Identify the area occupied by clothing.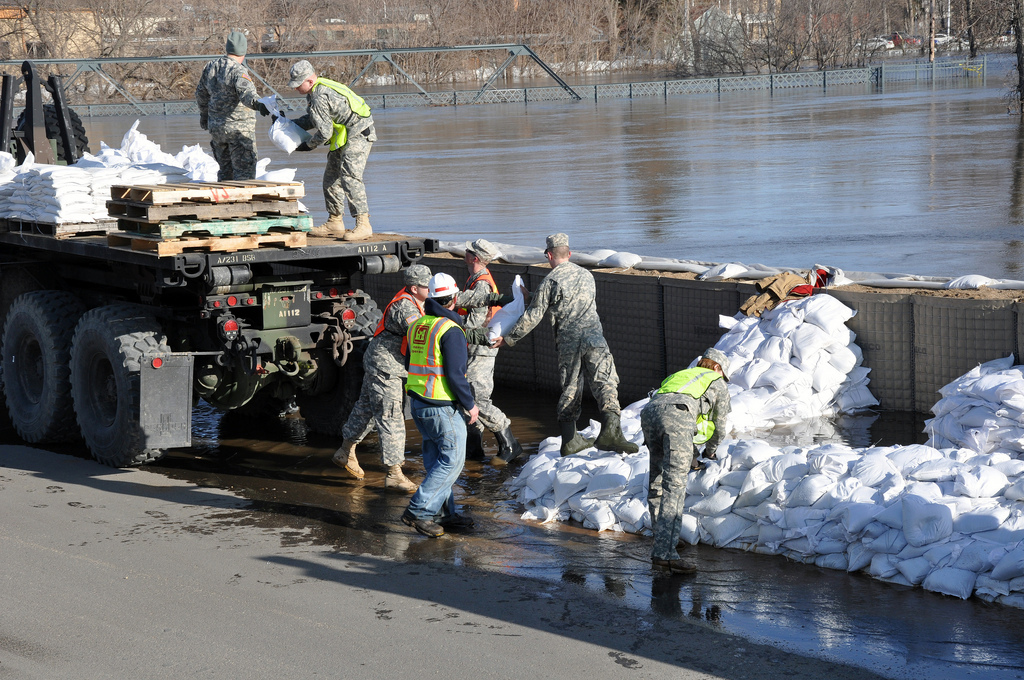
Area: rect(197, 47, 299, 185).
